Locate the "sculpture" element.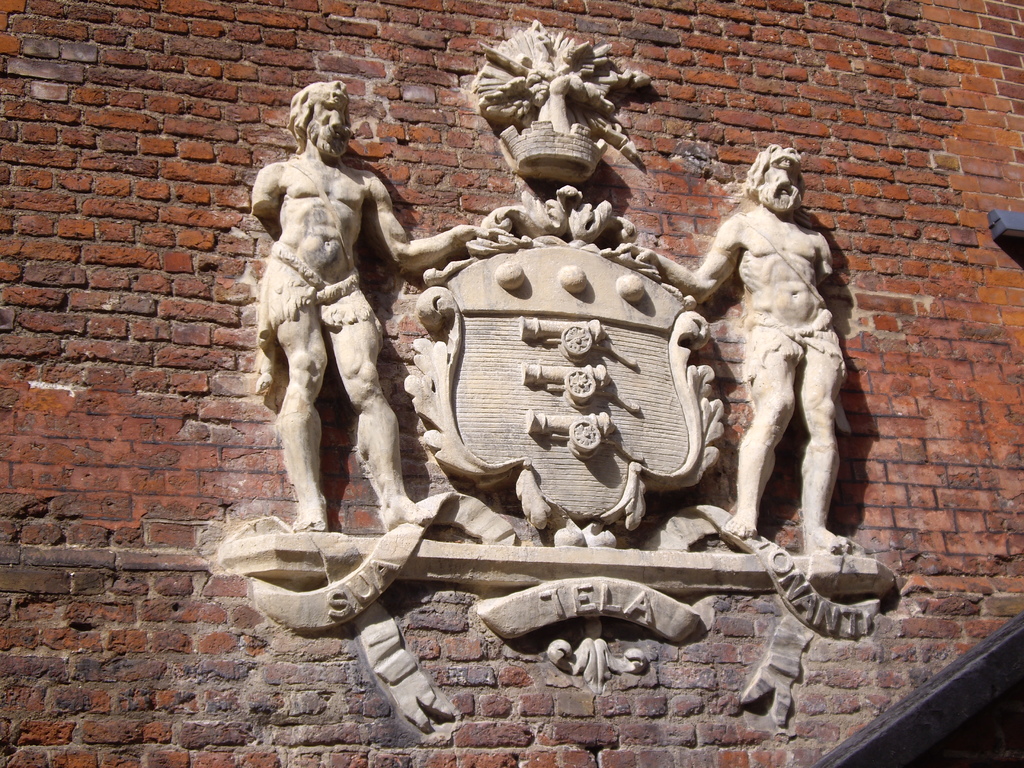
Element bbox: 609:118:863:564.
